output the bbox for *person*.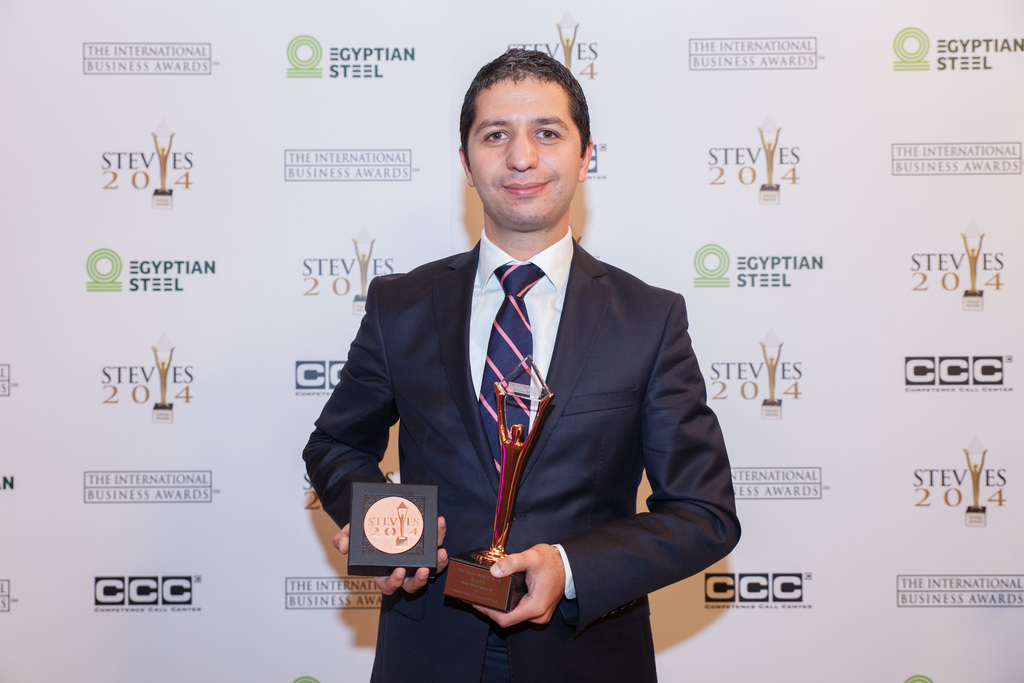
select_region(317, 65, 723, 670).
